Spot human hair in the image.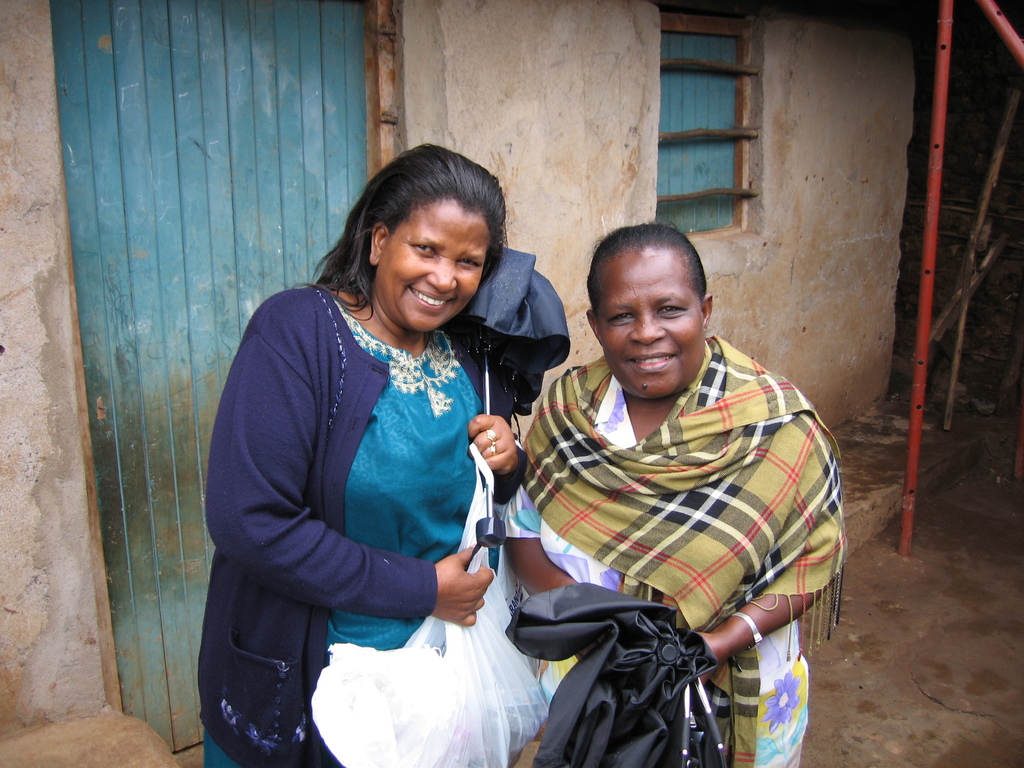
human hair found at locate(584, 227, 710, 298).
